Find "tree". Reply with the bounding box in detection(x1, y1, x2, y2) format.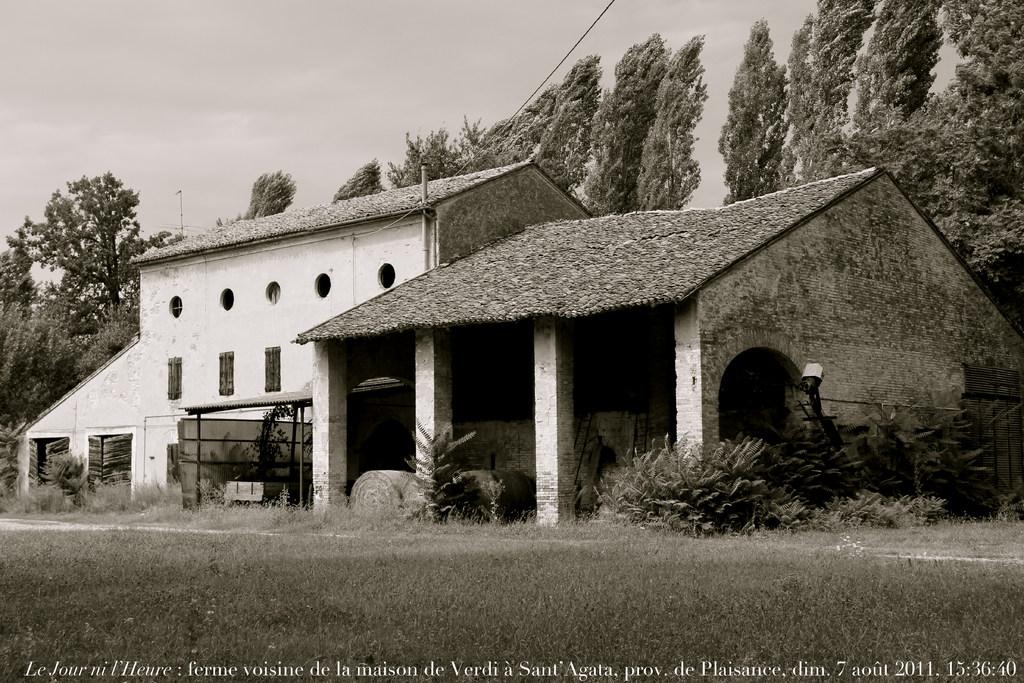
detection(219, 168, 289, 237).
